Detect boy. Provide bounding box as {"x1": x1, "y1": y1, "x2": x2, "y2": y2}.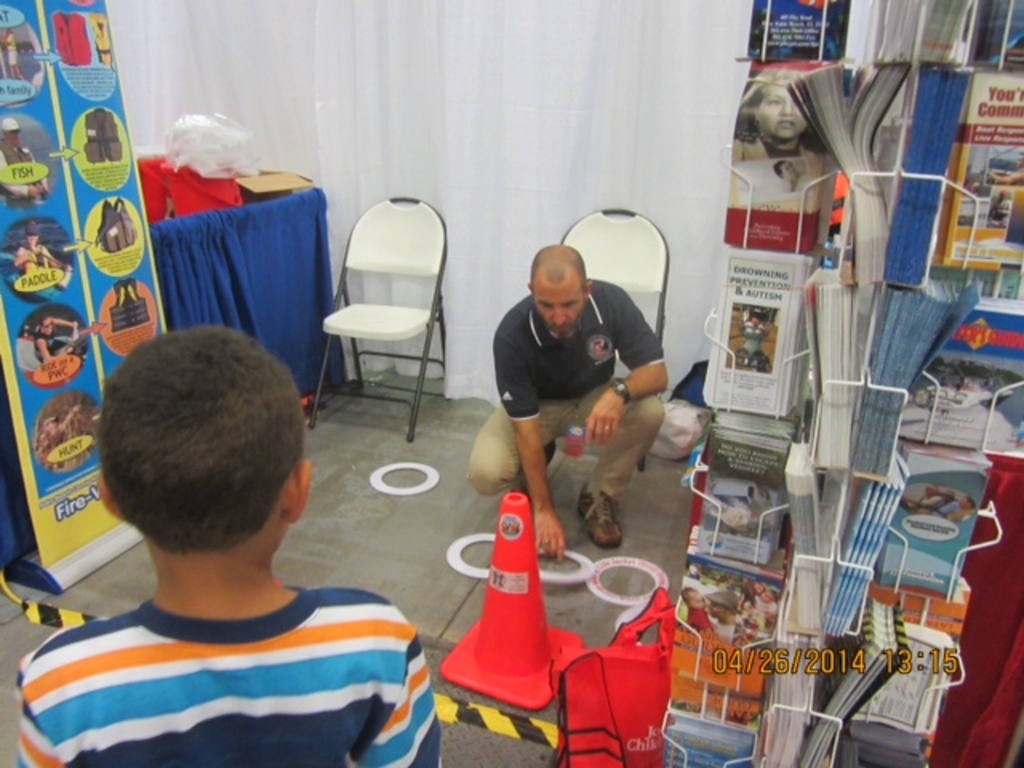
{"x1": 11, "y1": 328, "x2": 416, "y2": 762}.
